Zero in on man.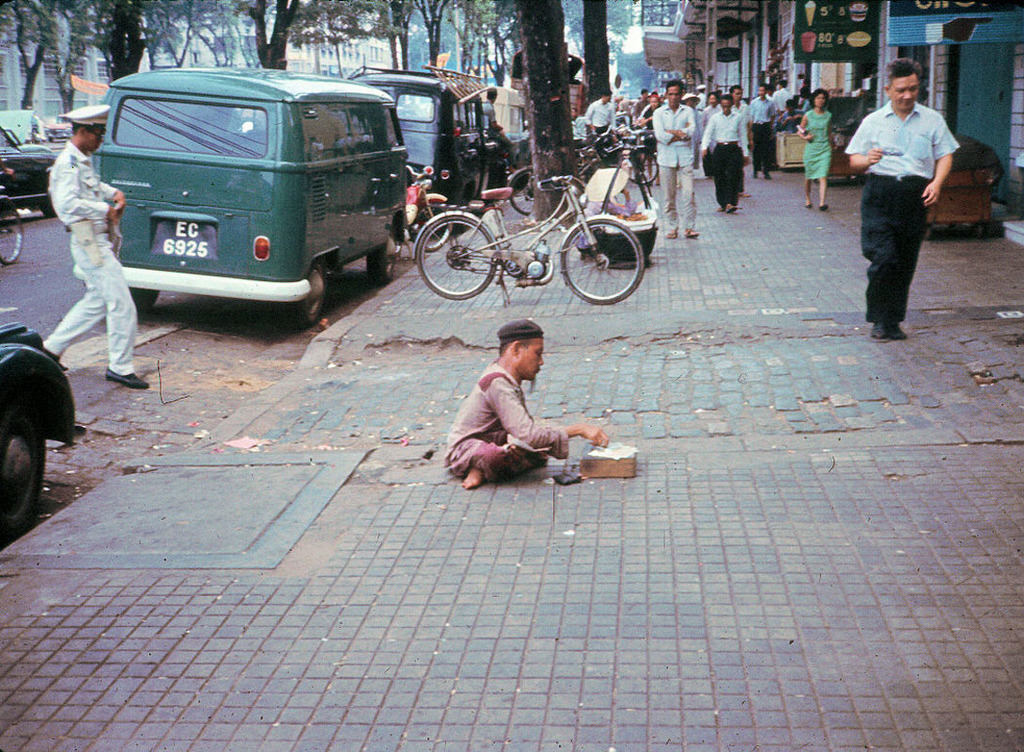
Zeroed in: bbox(746, 81, 779, 180).
